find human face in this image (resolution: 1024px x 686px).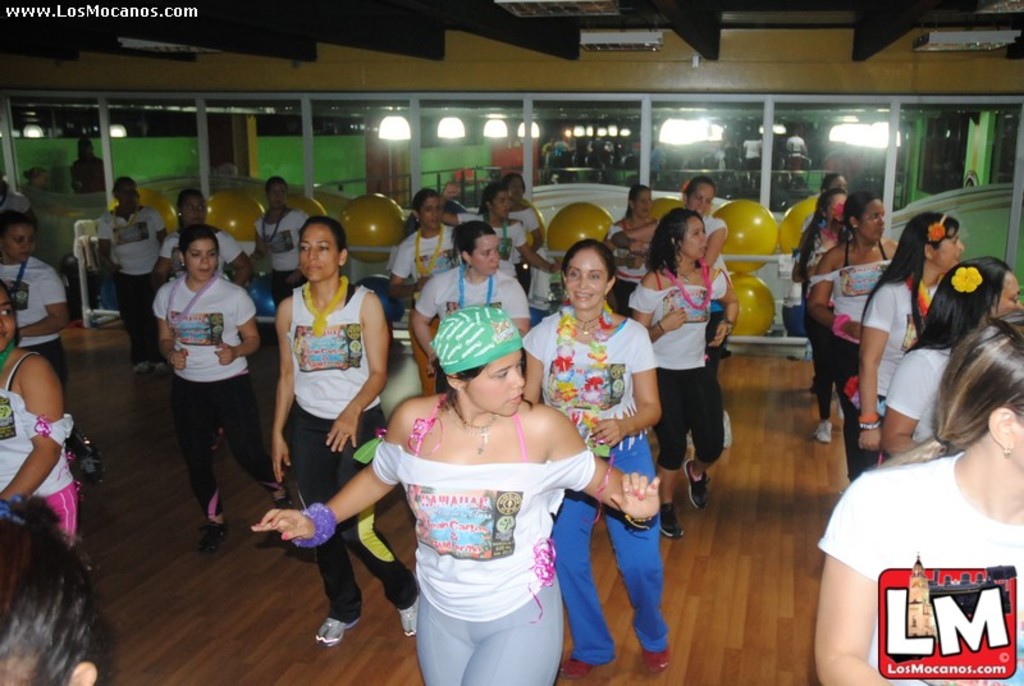
Rect(684, 219, 707, 260).
